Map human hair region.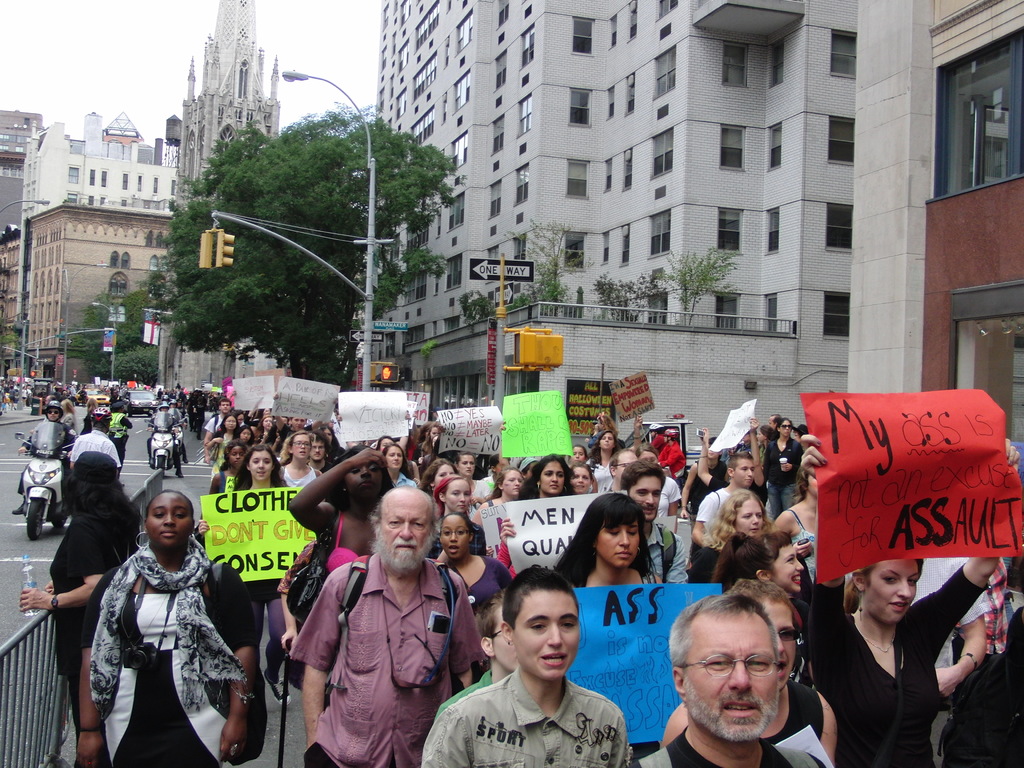
Mapped to <region>712, 532, 790, 591</region>.
